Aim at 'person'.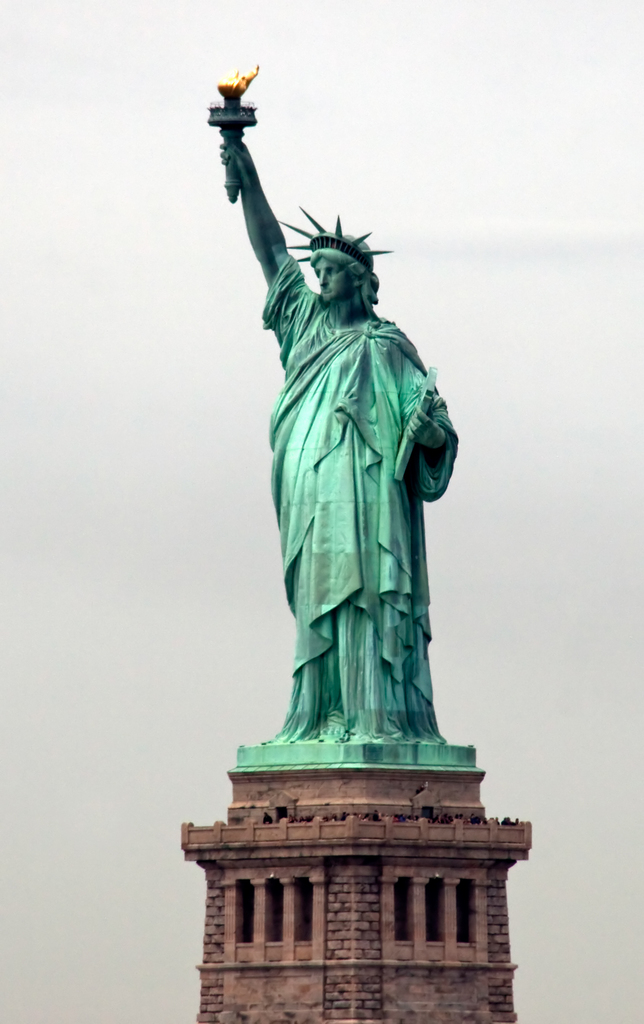
Aimed at 216, 71, 458, 741.
